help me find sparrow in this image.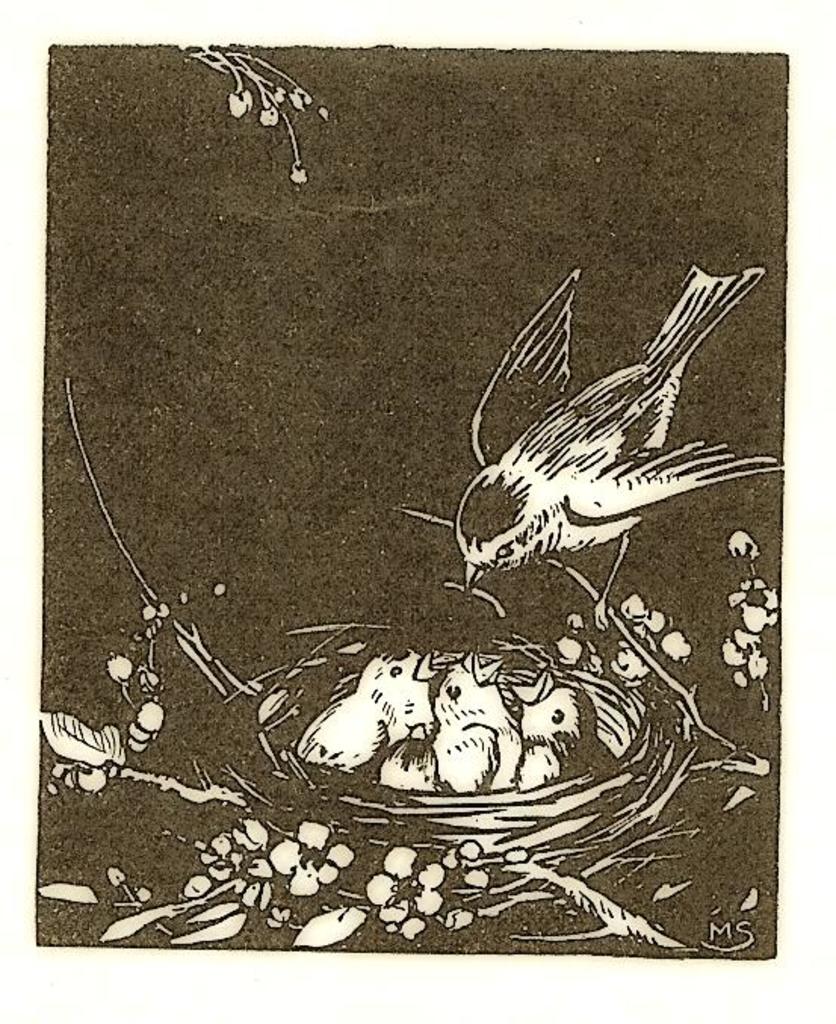
Found it: bbox=(454, 260, 788, 622).
